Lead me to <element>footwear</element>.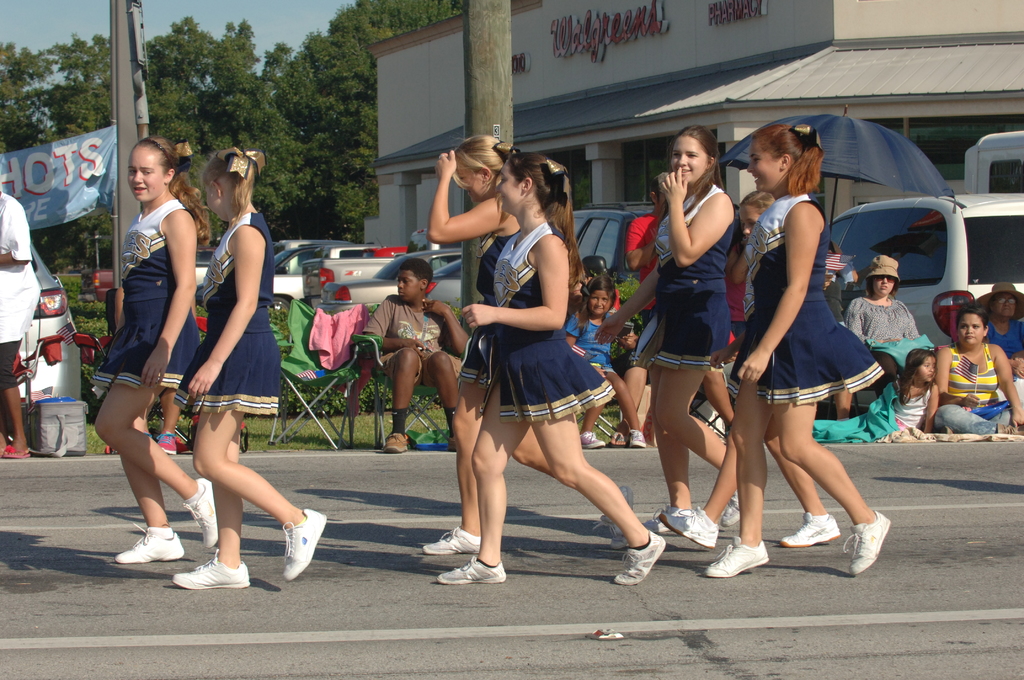
Lead to (175, 547, 253, 588).
